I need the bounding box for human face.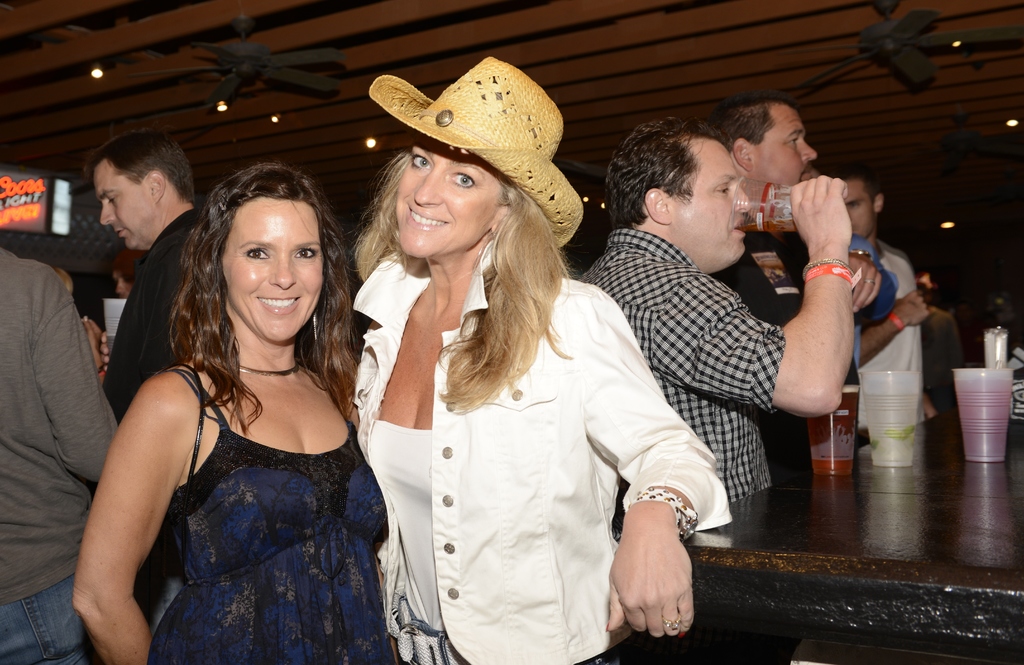
Here it is: 224 196 325 343.
